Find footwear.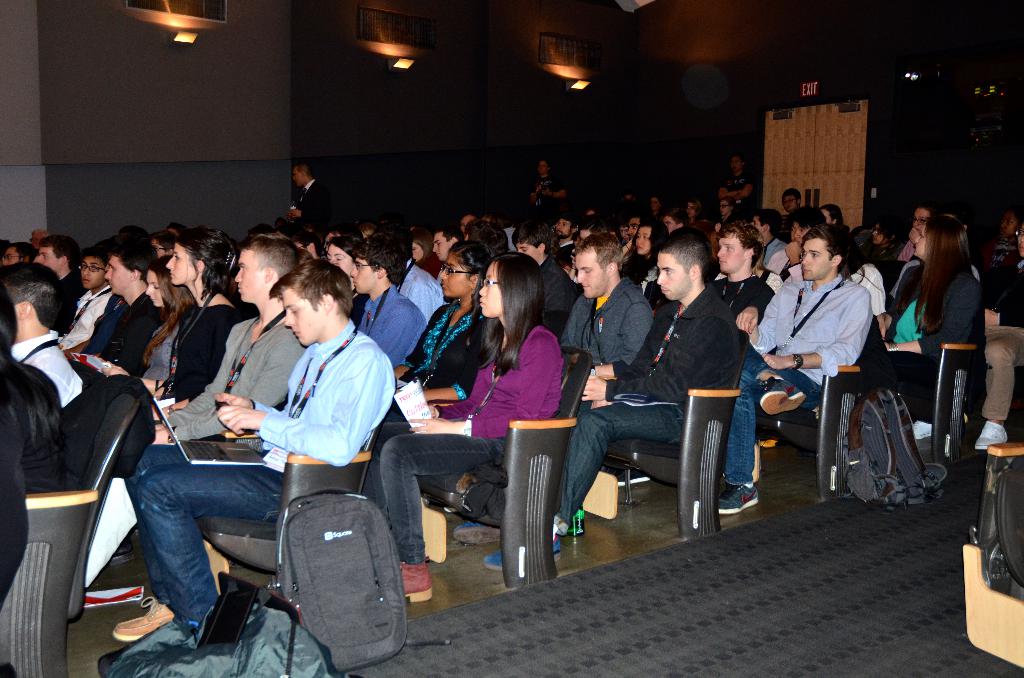
l=569, t=500, r=586, b=540.
